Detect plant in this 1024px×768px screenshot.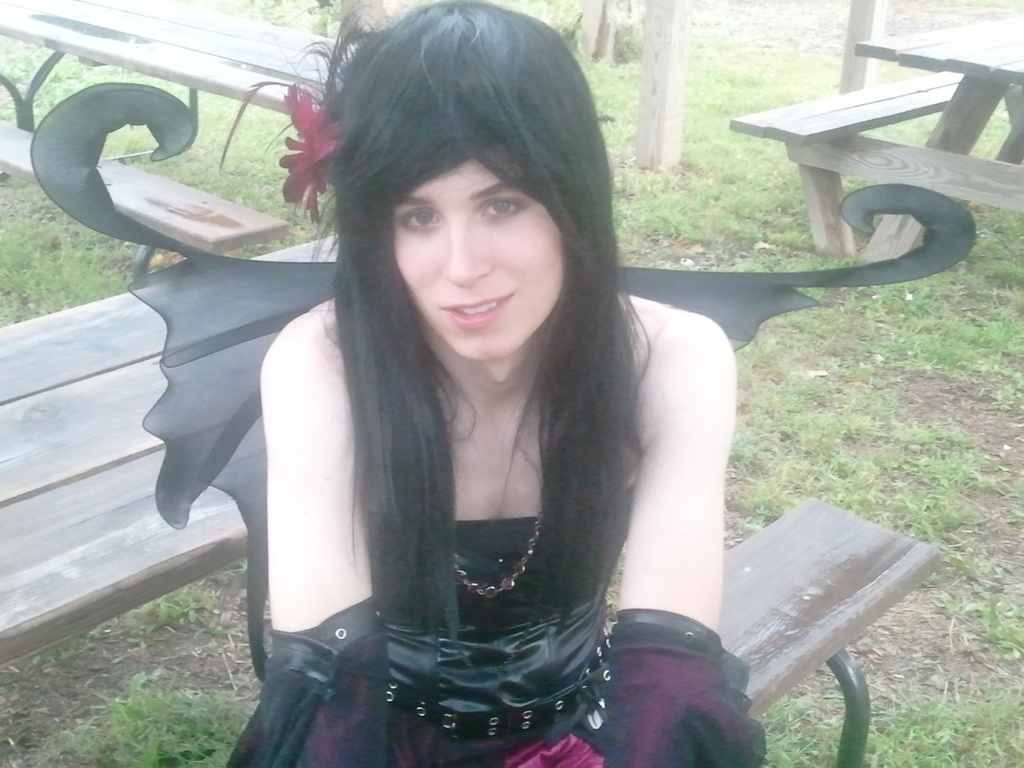
Detection: l=0, t=572, r=218, b=673.
